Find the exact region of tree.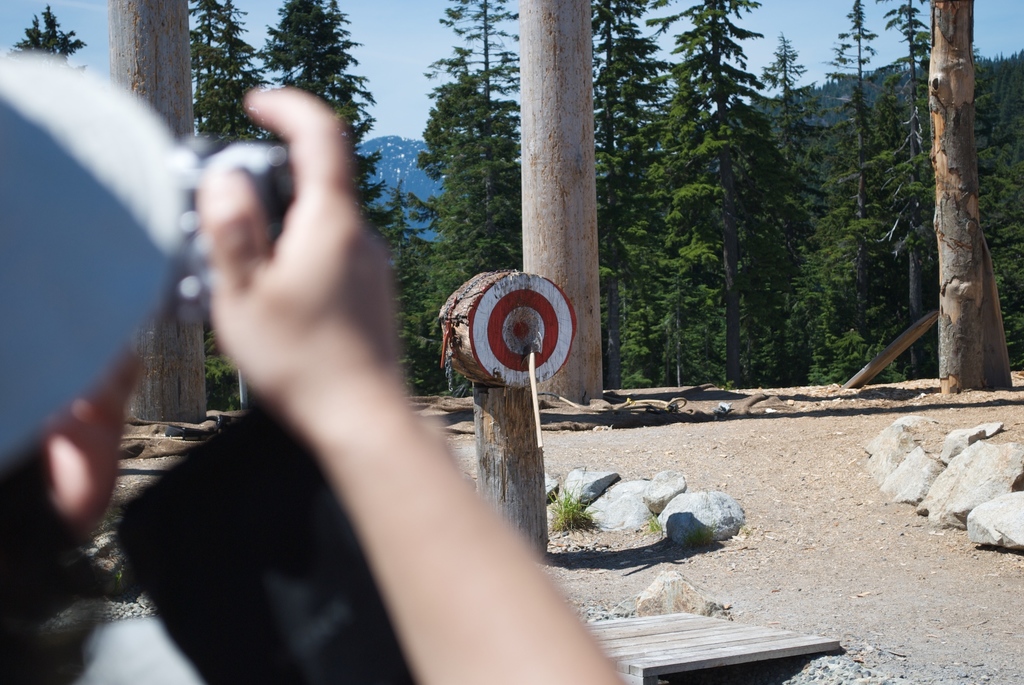
Exact region: locate(255, 0, 399, 275).
